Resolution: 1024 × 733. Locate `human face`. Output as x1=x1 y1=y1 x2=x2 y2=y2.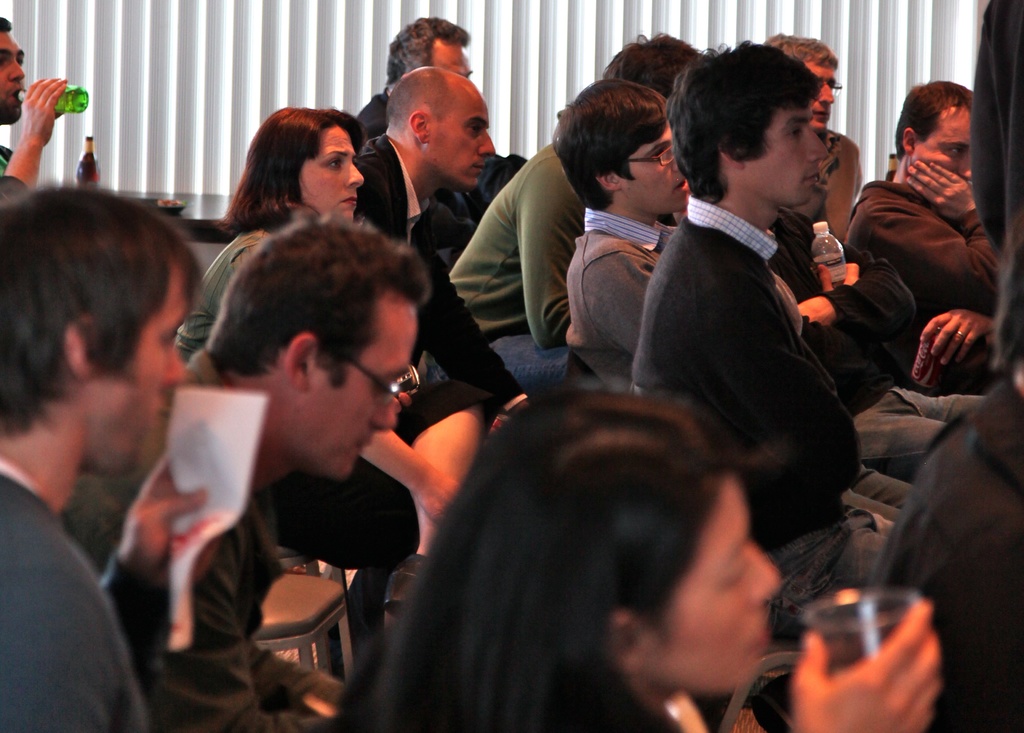
x1=650 y1=485 x2=779 y2=688.
